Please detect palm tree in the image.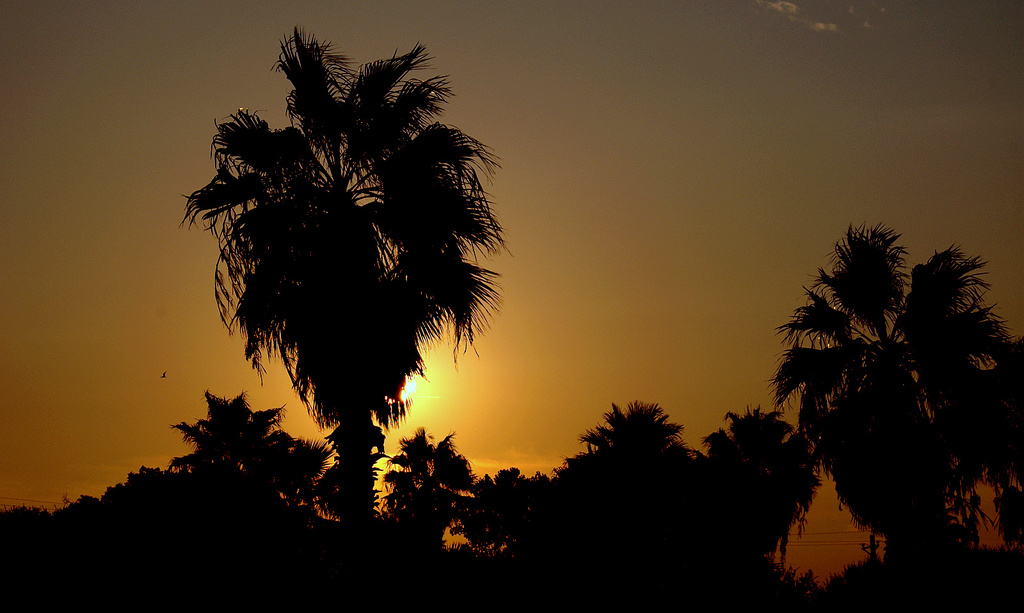
locate(195, 67, 493, 529).
